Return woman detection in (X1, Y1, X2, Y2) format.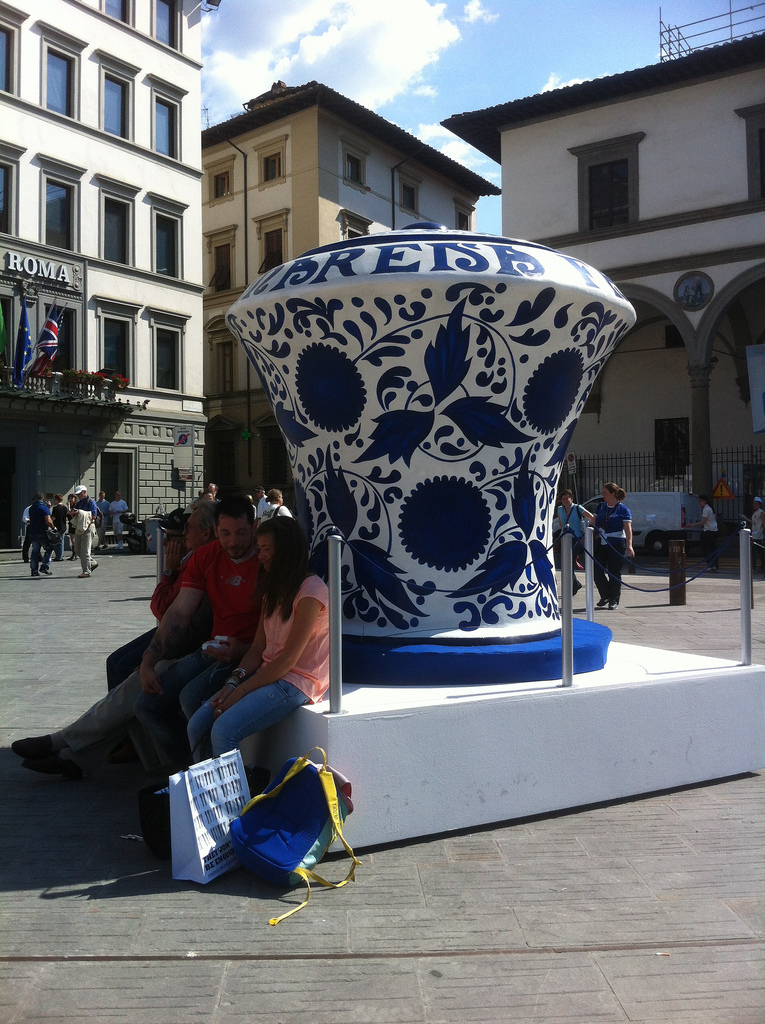
(69, 498, 107, 576).
